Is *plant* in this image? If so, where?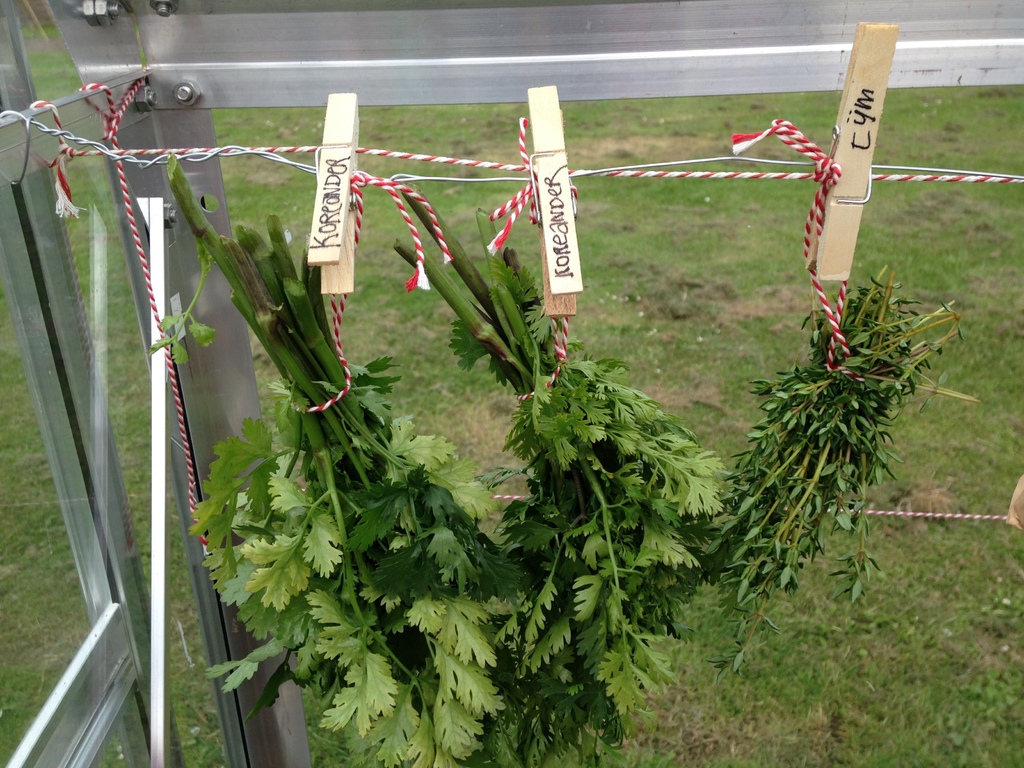
Yes, at rect(691, 264, 979, 682).
